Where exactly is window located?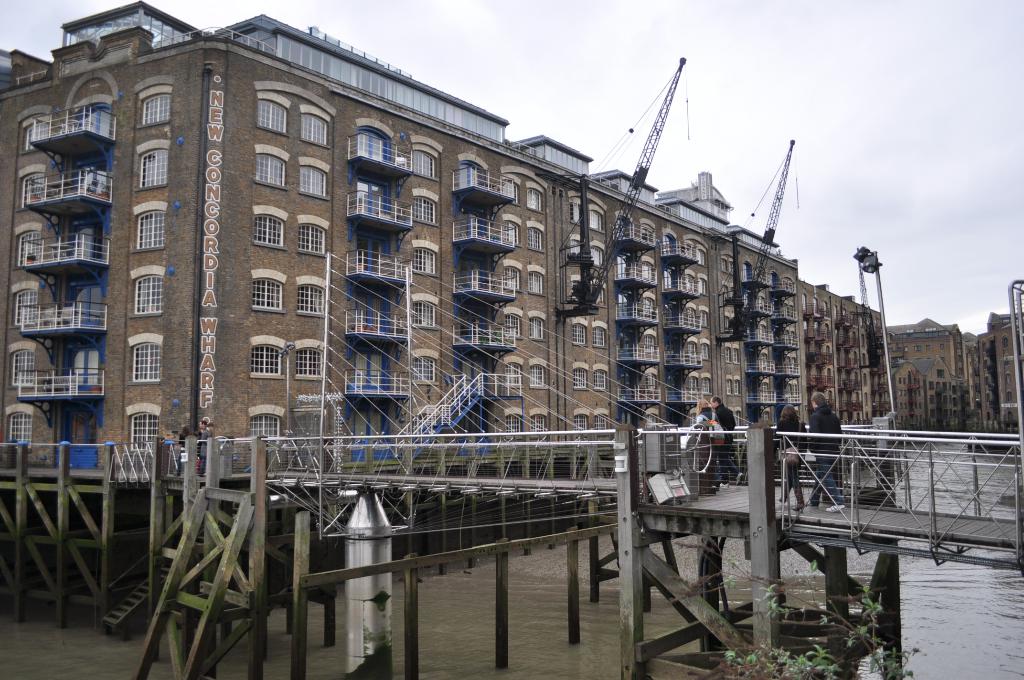
Its bounding box is box=[140, 143, 171, 193].
